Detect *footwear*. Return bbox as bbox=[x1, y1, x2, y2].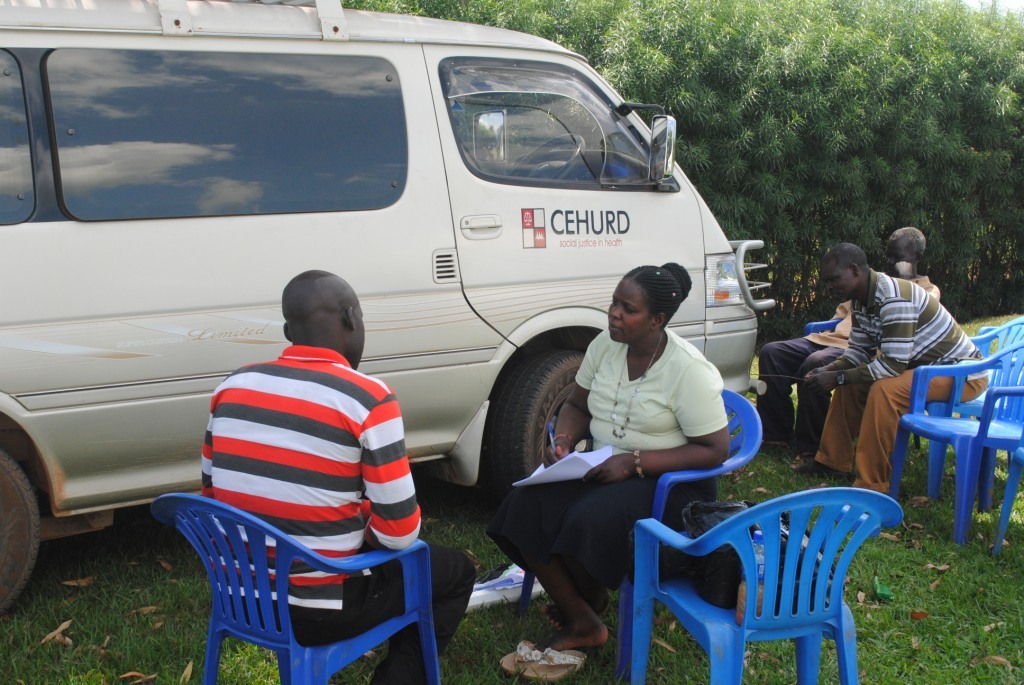
bbox=[792, 458, 841, 478].
